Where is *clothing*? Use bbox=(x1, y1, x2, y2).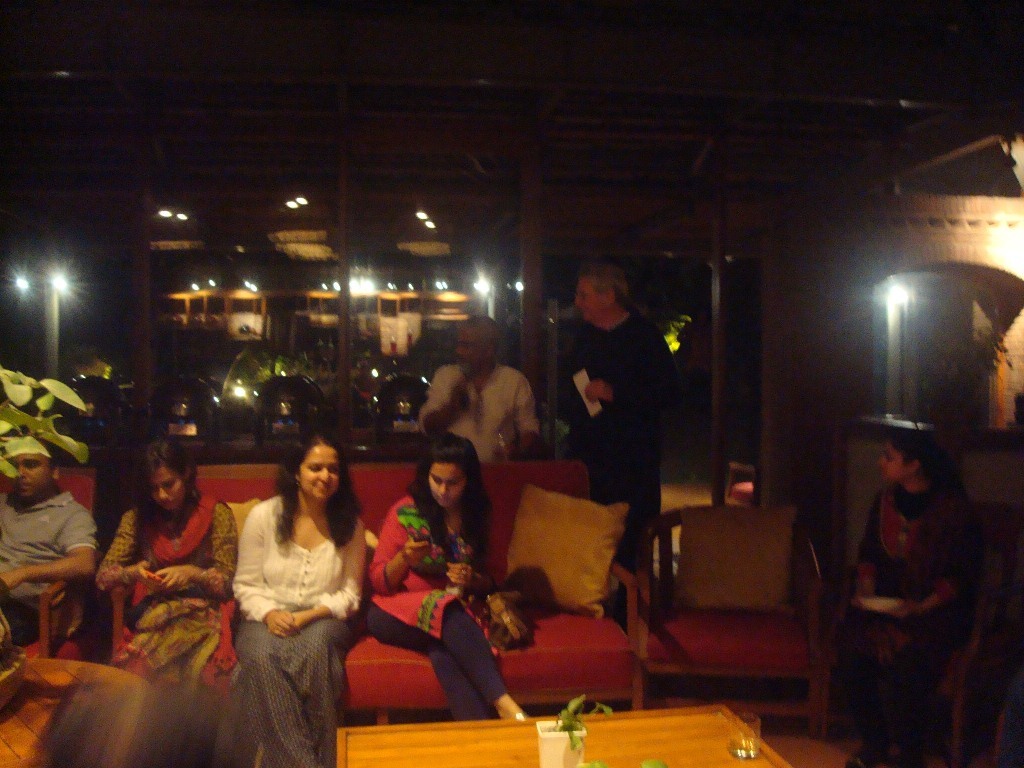
bbox=(0, 493, 98, 642).
